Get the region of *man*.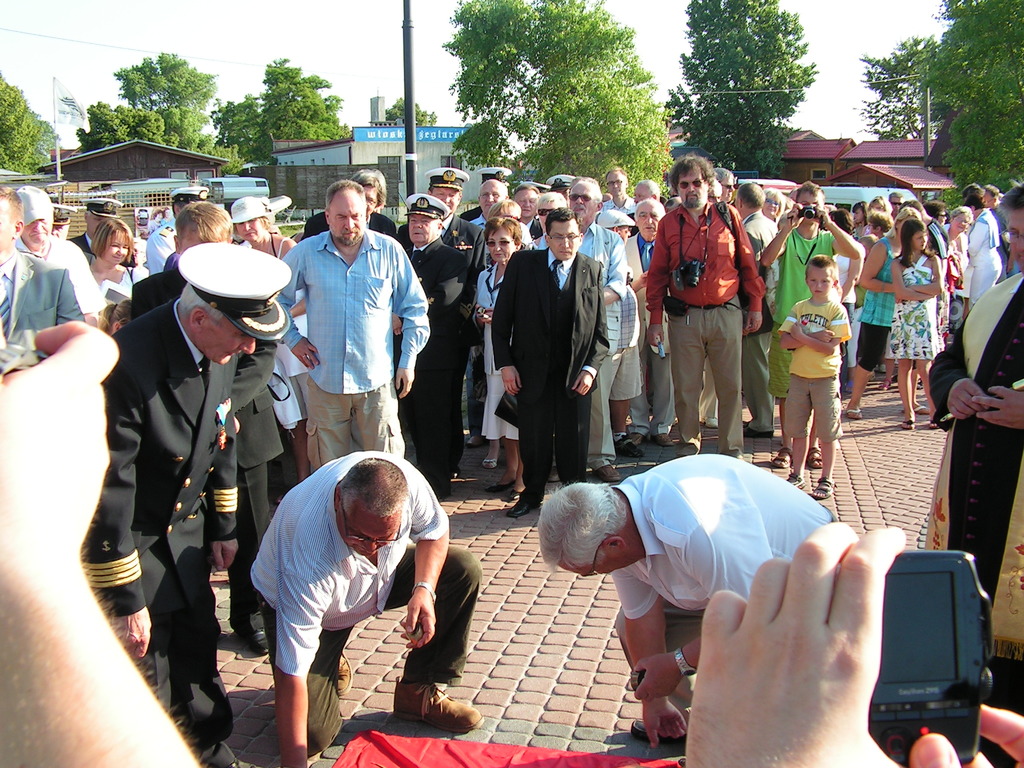
region(888, 192, 902, 219).
